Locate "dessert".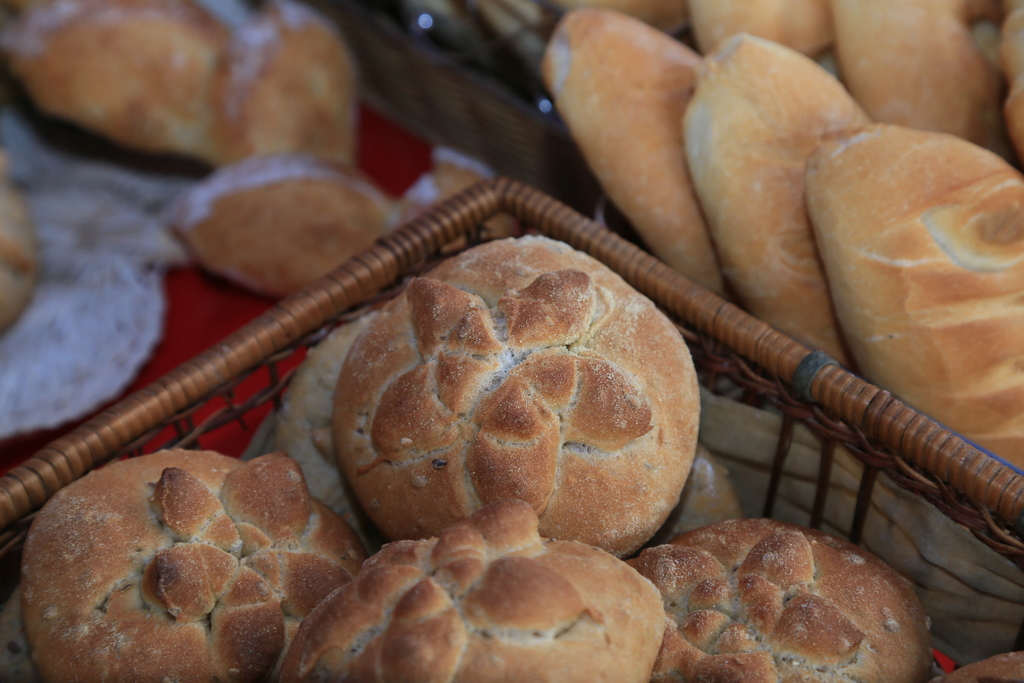
Bounding box: box=[0, 6, 366, 171].
